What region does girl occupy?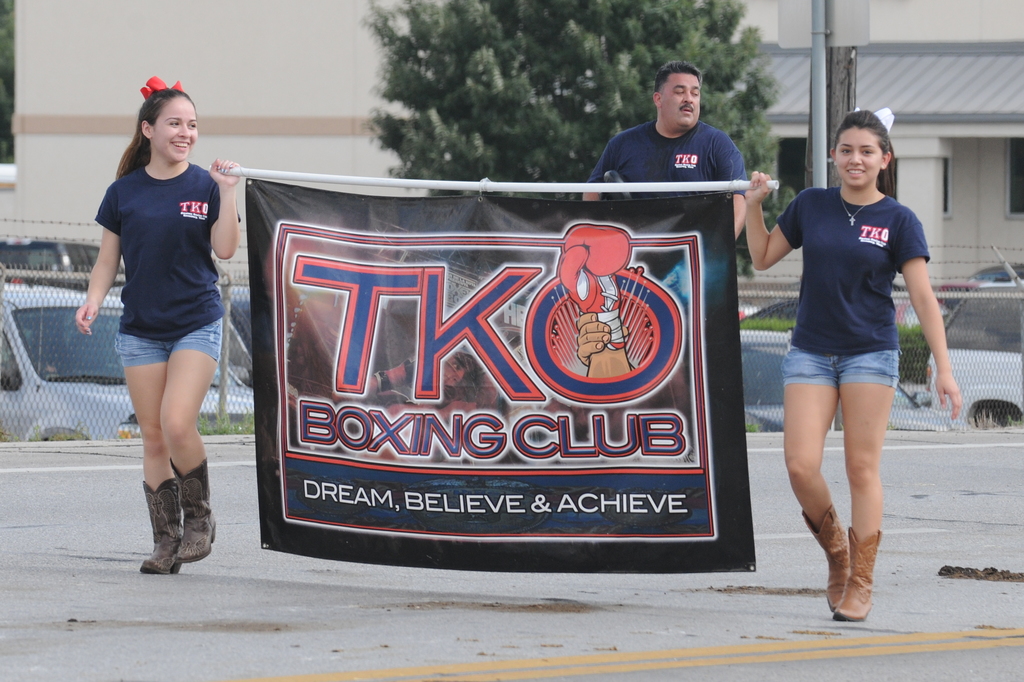
rect(76, 75, 238, 576).
